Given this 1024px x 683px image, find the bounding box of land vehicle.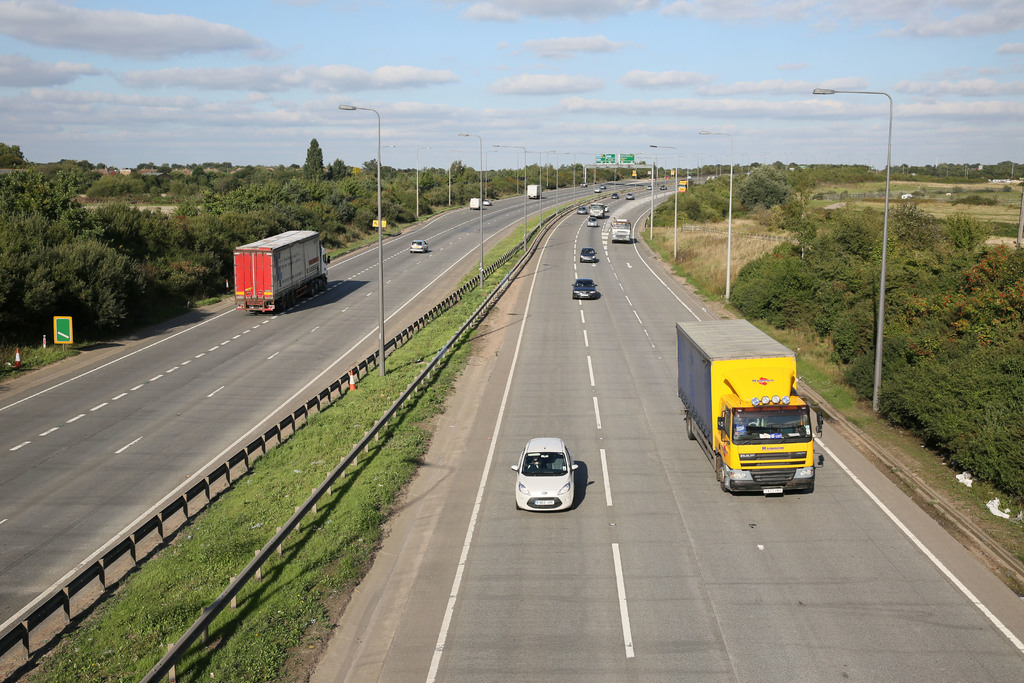
586 249 595 259.
